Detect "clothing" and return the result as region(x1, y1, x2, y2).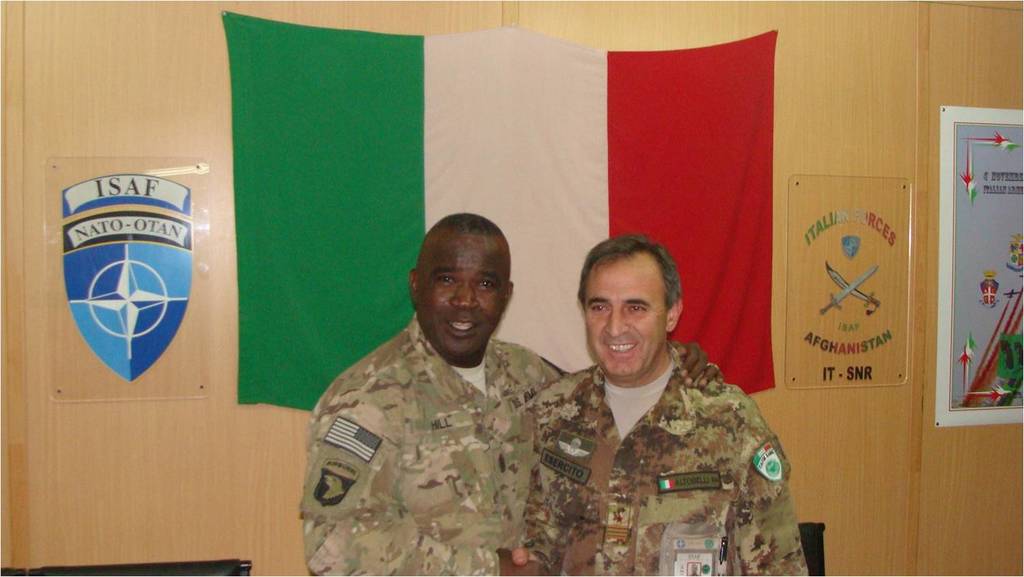
region(517, 340, 806, 576).
